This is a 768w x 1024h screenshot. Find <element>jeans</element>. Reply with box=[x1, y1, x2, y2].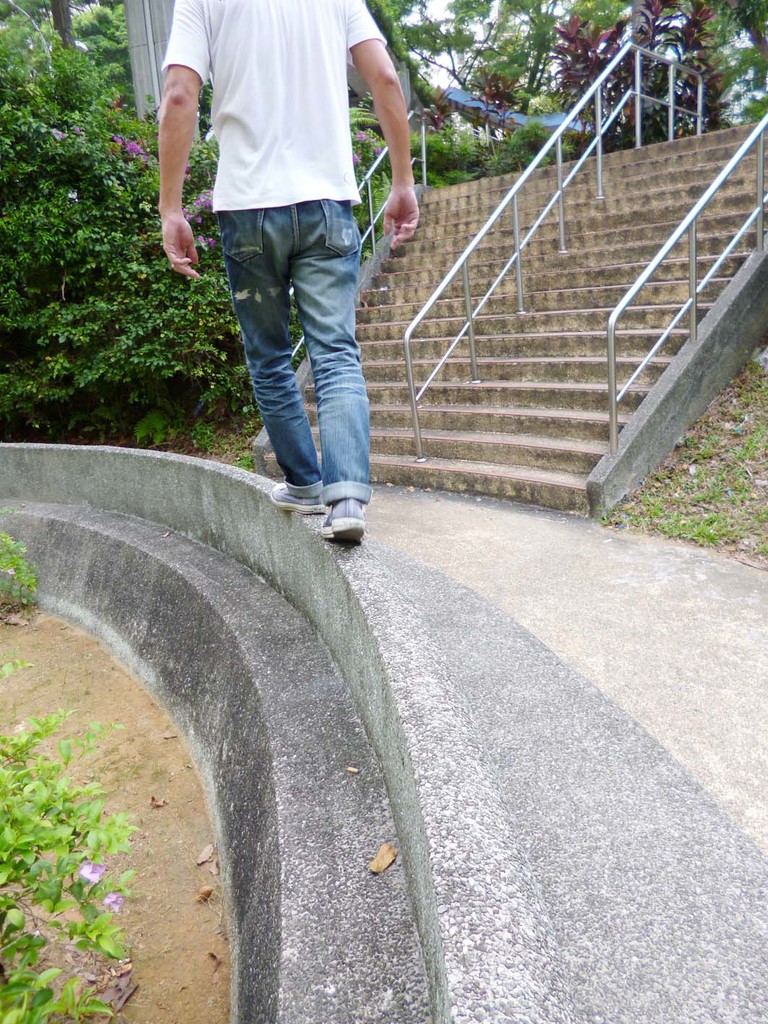
box=[218, 200, 375, 501].
